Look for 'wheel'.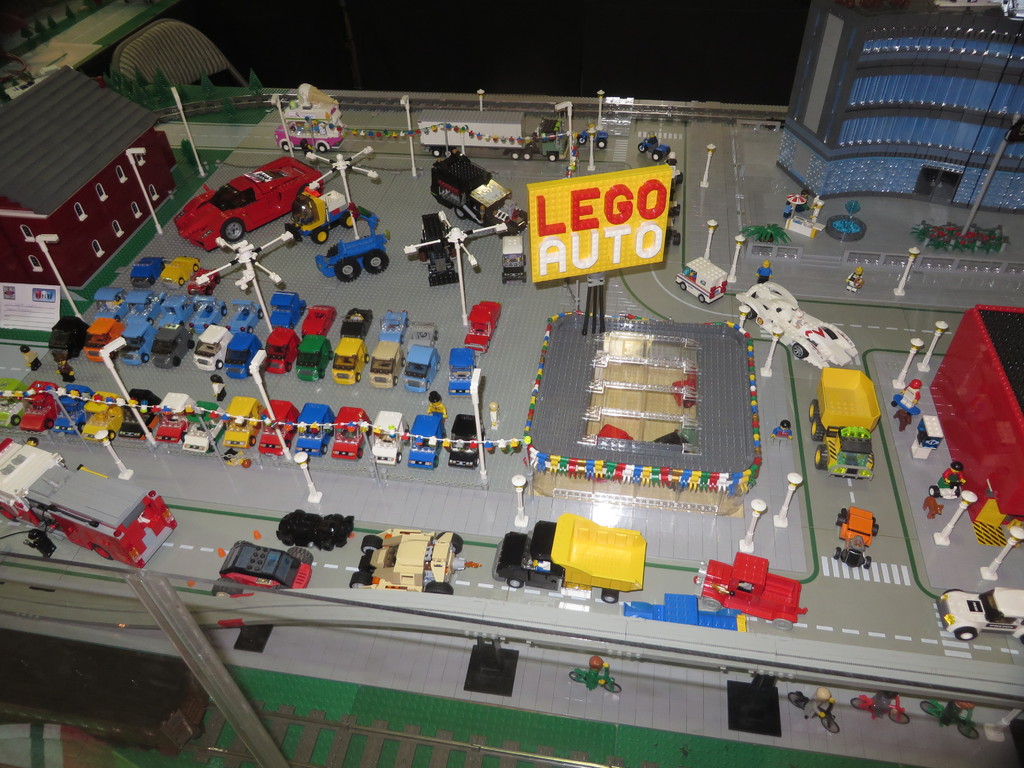
Found: {"x1": 368, "y1": 429, "x2": 372, "y2": 436}.
